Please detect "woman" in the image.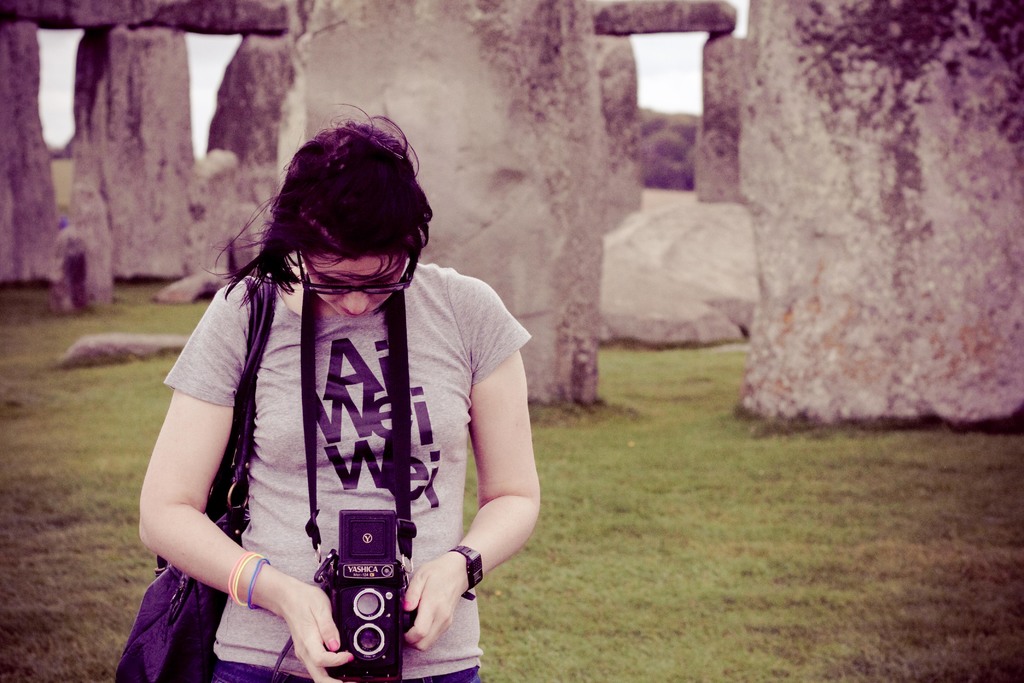
Rect(109, 120, 551, 682).
